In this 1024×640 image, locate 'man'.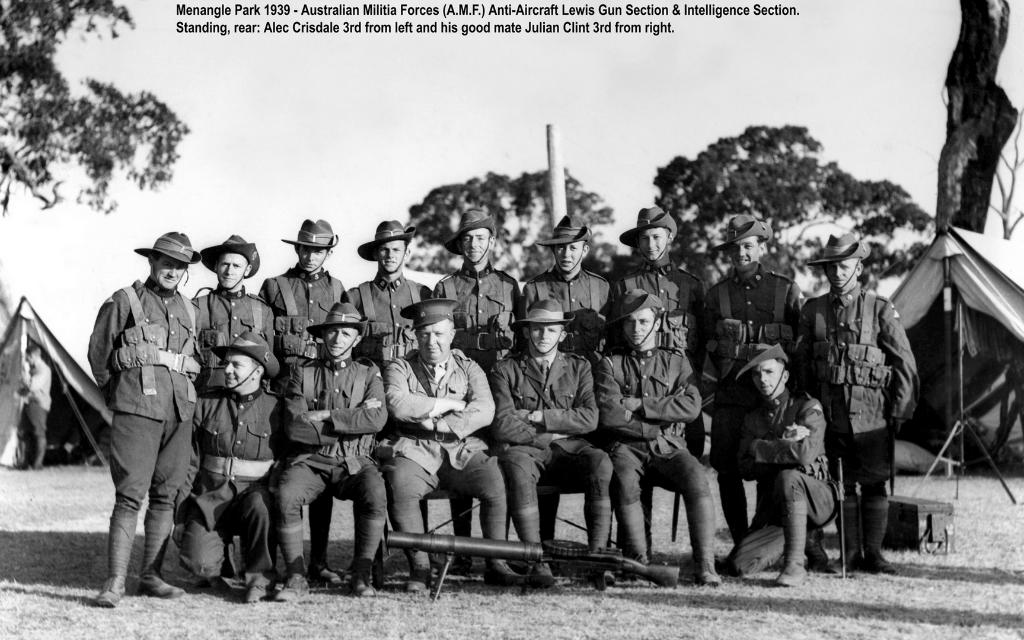
Bounding box: [264,299,388,604].
